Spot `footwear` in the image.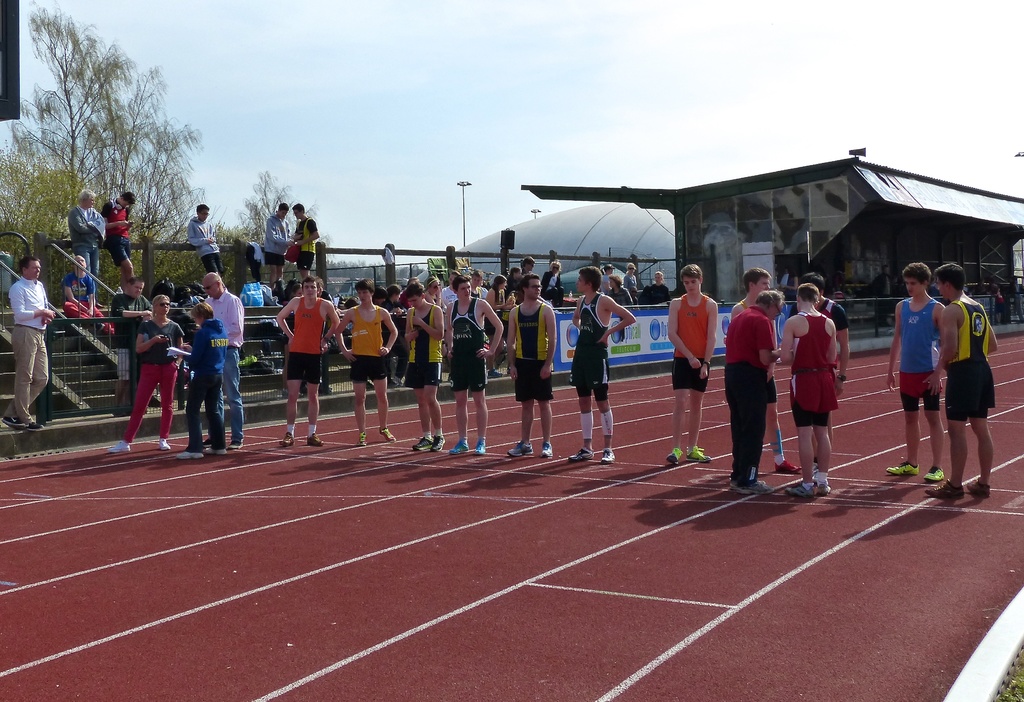
`footwear` found at 784,482,817,498.
